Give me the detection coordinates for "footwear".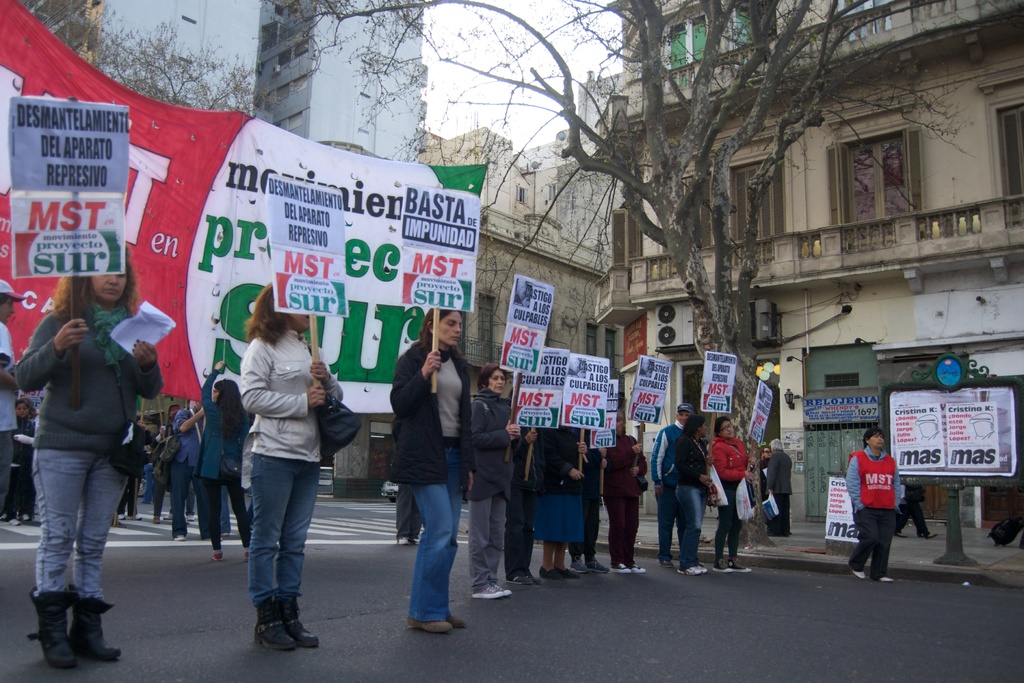
[x1=408, y1=611, x2=451, y2=632].
